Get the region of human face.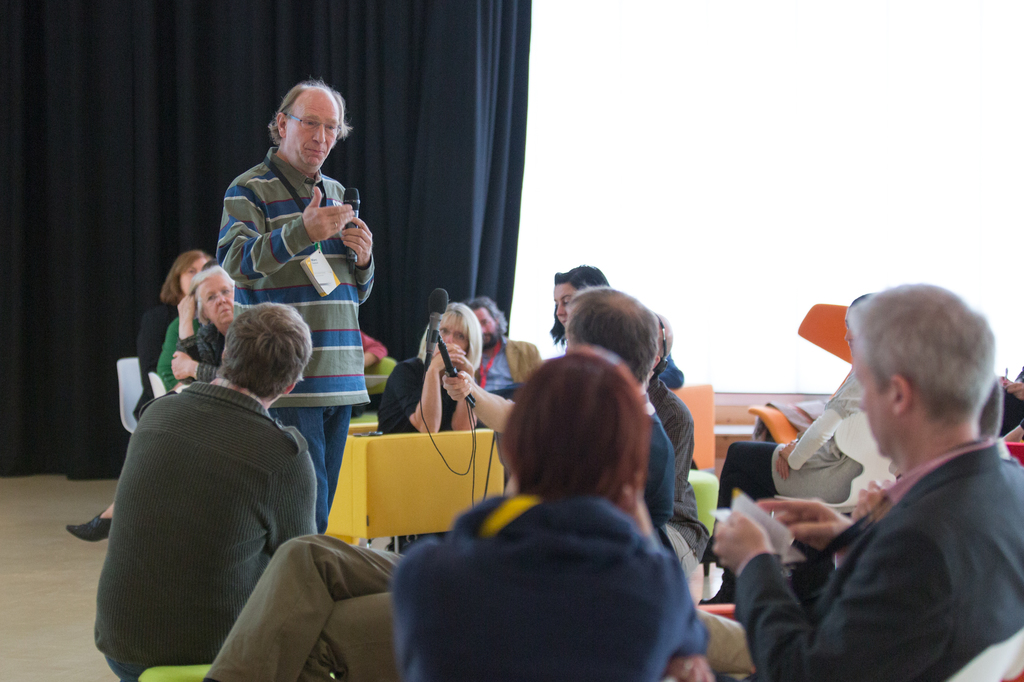
[474, 306, 497, 340].
